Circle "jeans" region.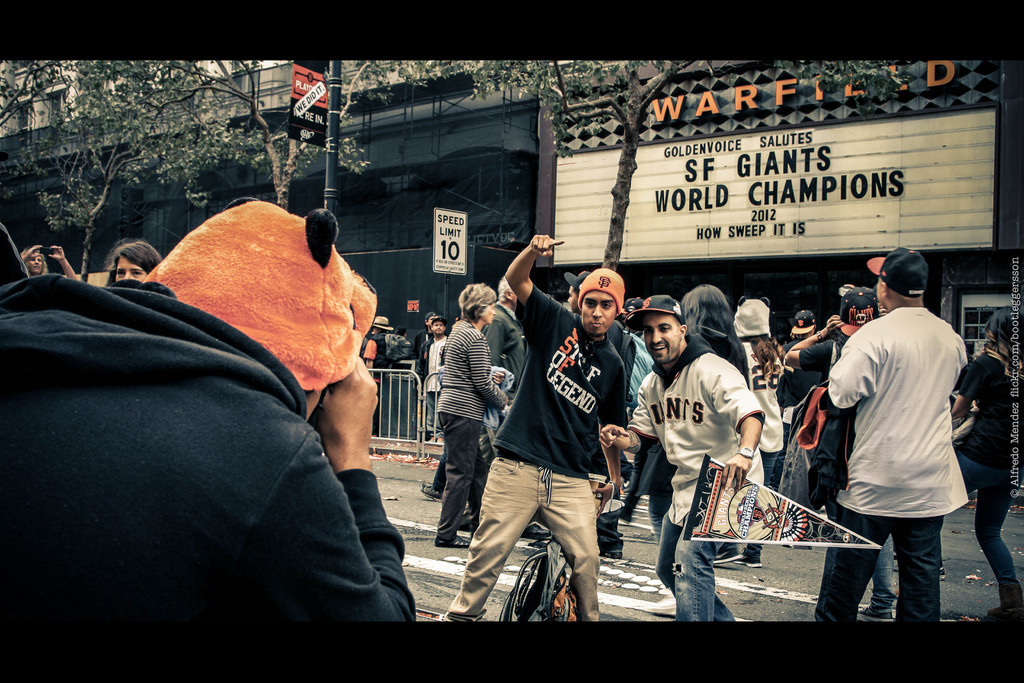
Region: [819,508,940,620].
